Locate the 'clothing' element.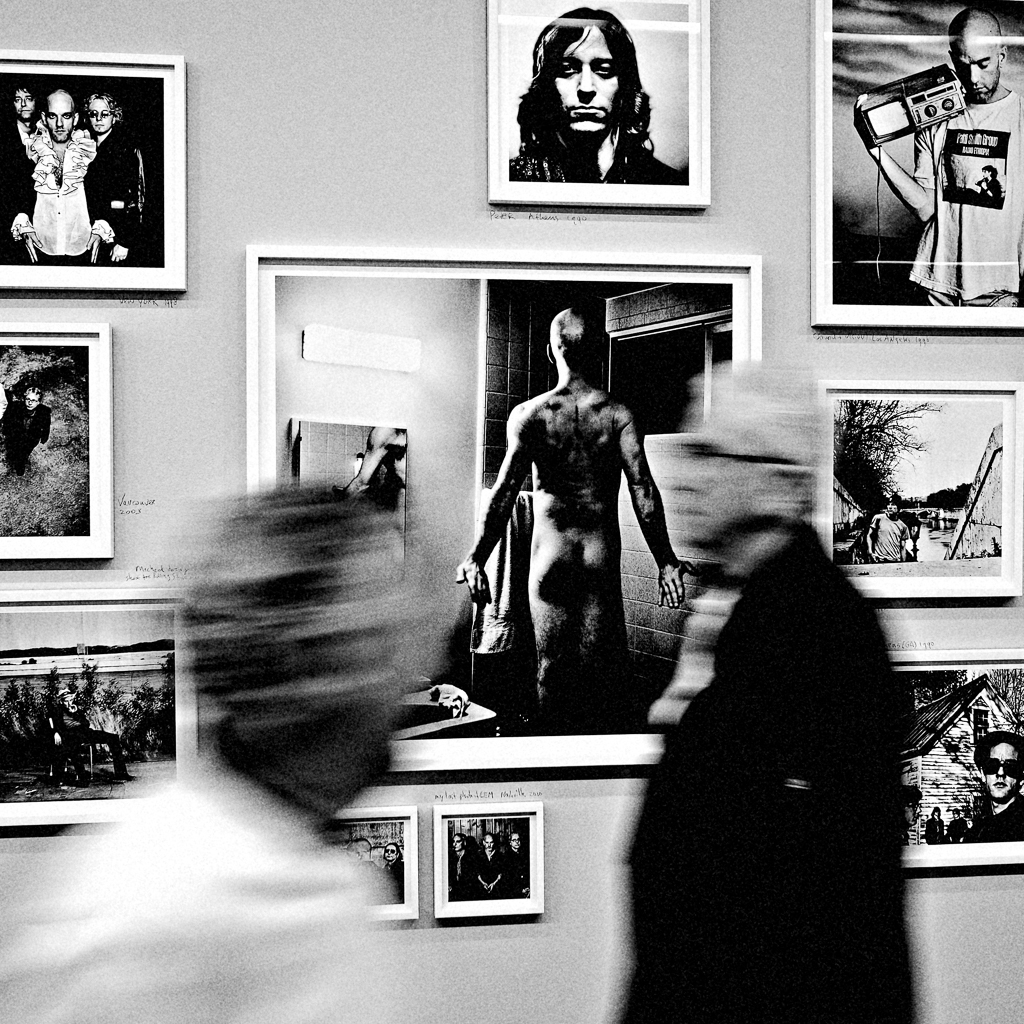
Element bbox: 0,398,49,474.
